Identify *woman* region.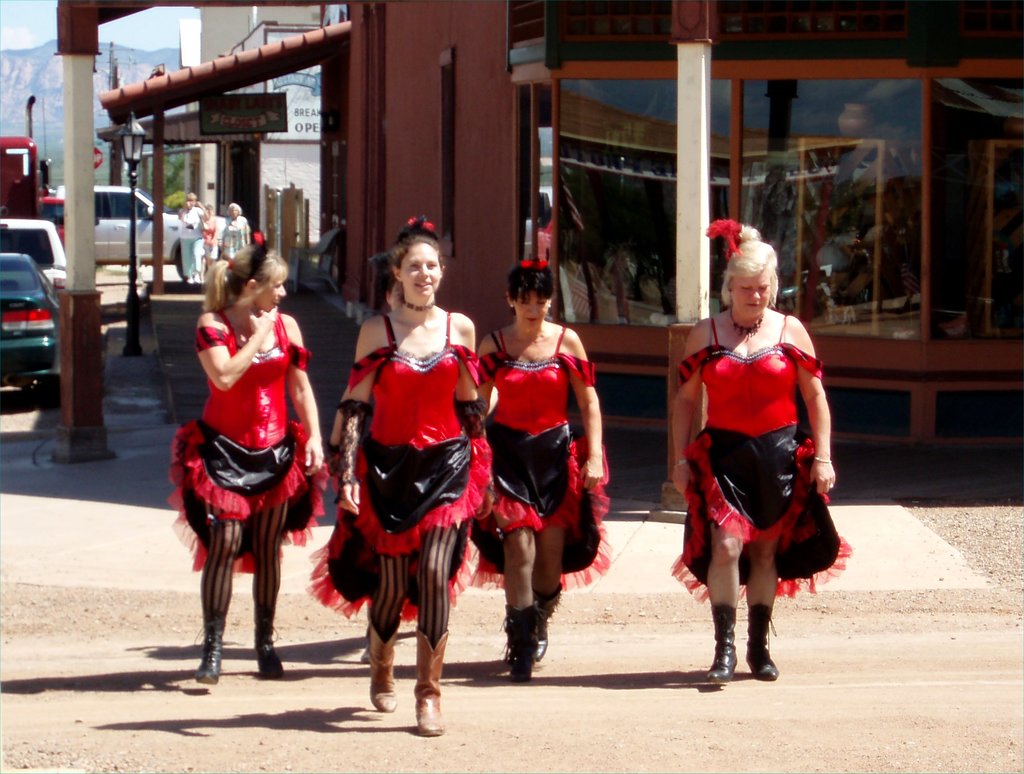
Region: [x1=202, y1=205, x2=223, y2=267].
